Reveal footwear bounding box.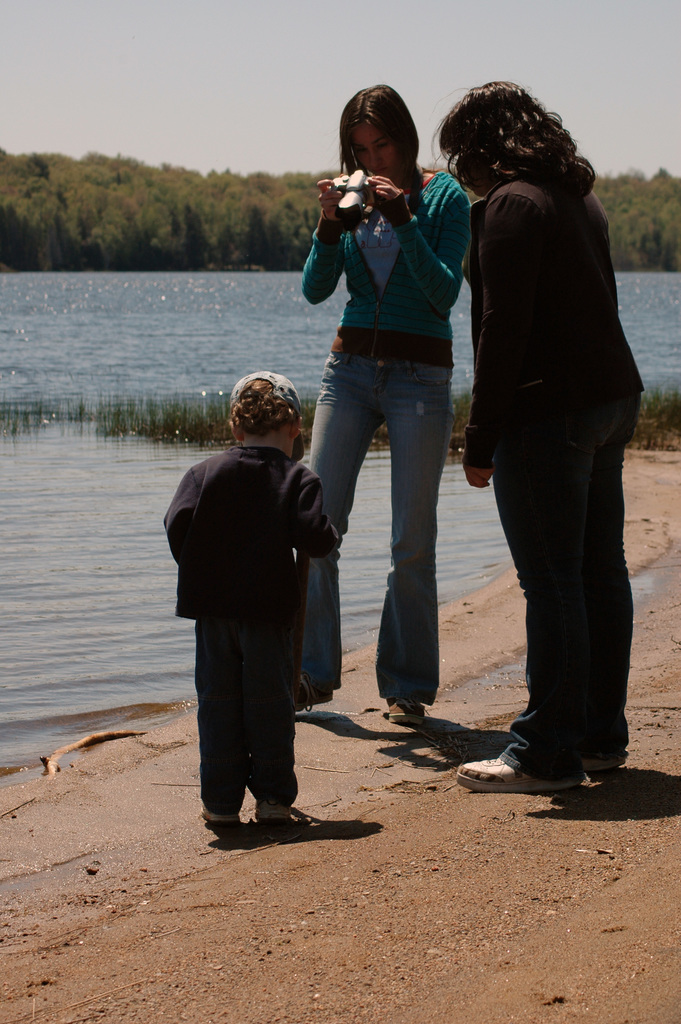
Revealed: bbox(382, 688, 433, 728).
